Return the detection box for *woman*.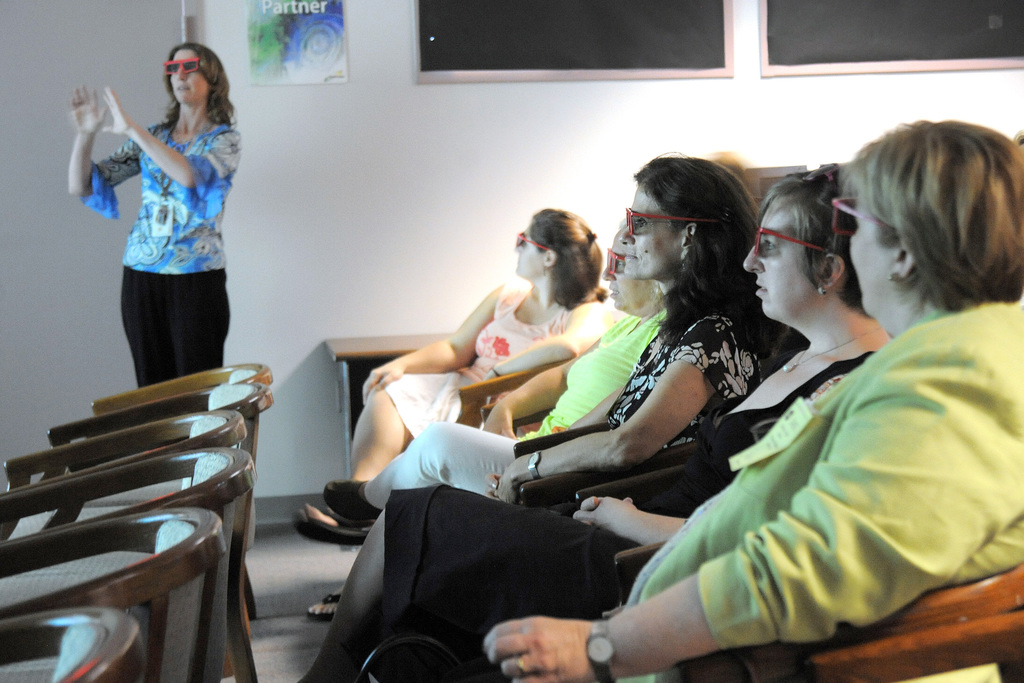
[57,38,241,388].
